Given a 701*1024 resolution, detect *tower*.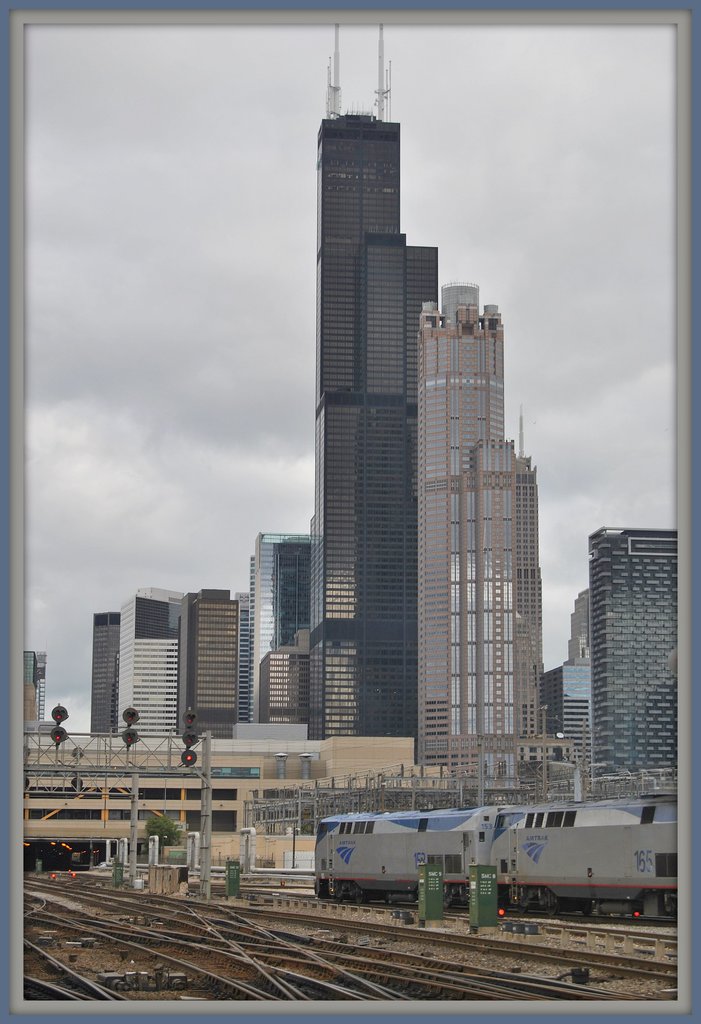
pyautogui.locateOnScreen(245, 526, 294, 719).
